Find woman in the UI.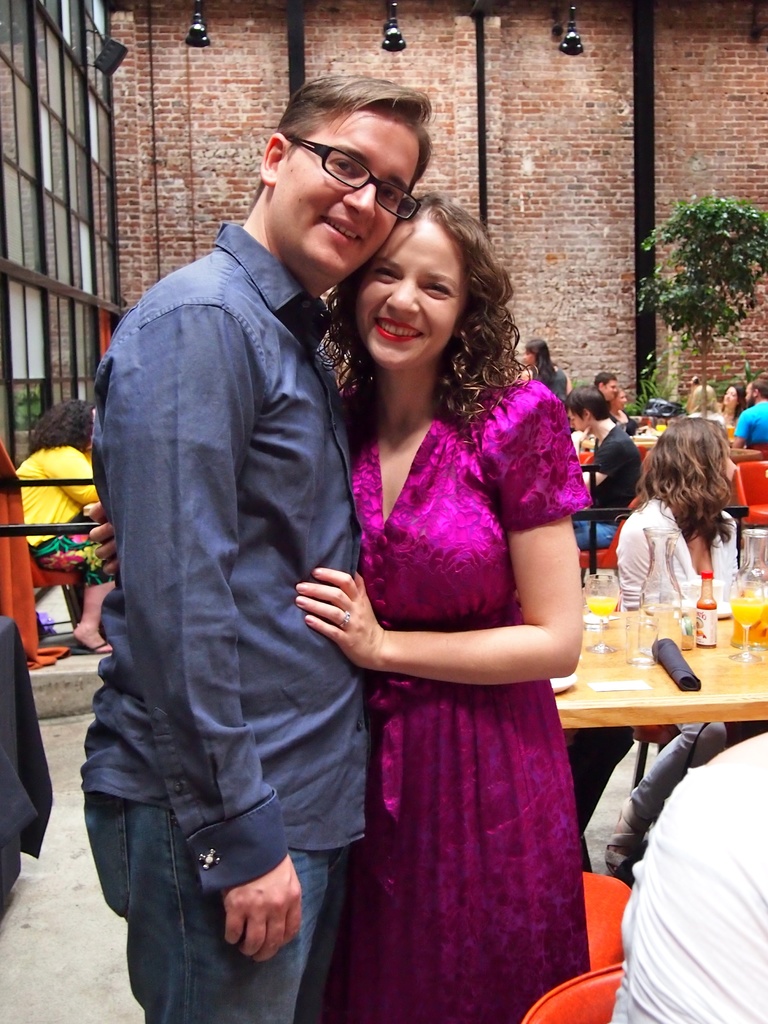
UI element at bbox=[15, 397, 113, 652].
